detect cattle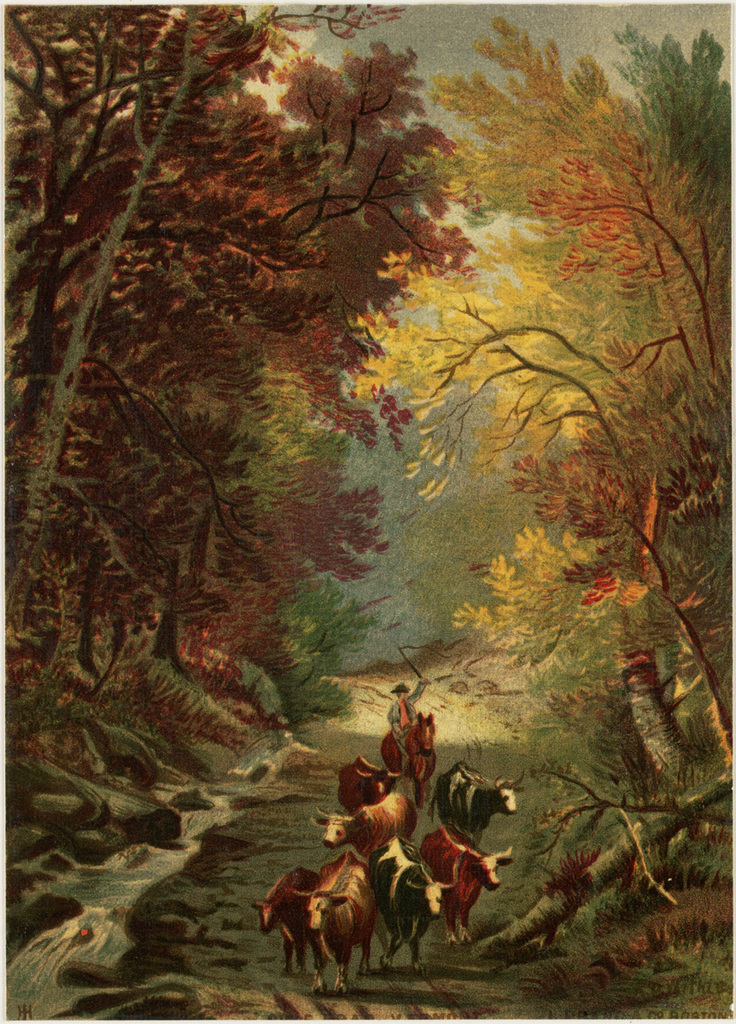
{"x1": 417, "y1": 815, "x2": 518, "y2": 938}
